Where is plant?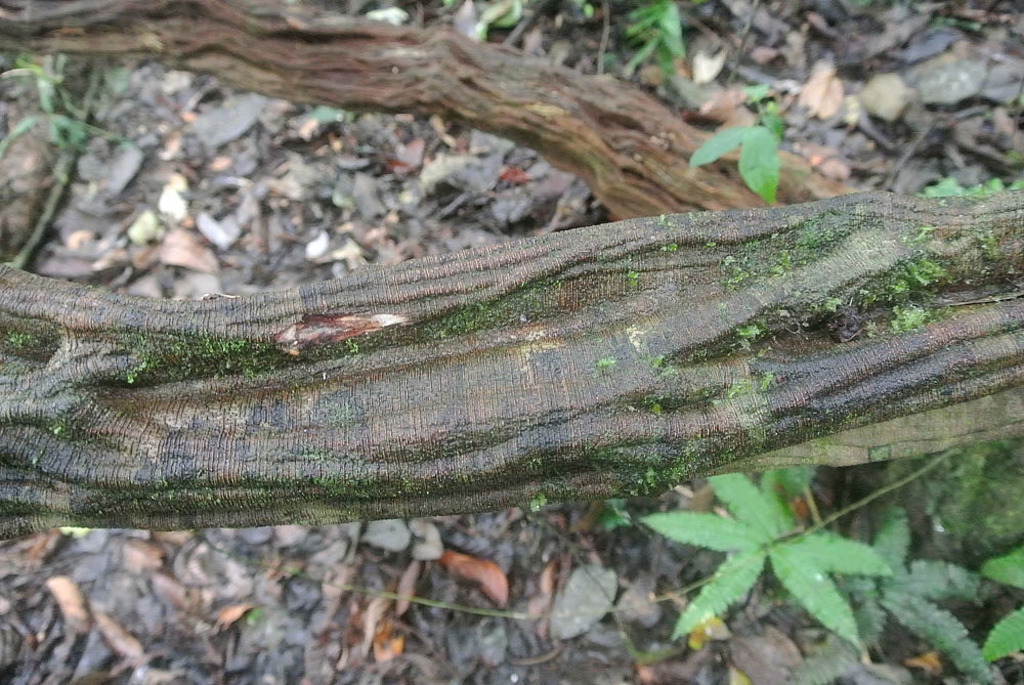
(left=784, top=502, right=1011, bottom=684).
